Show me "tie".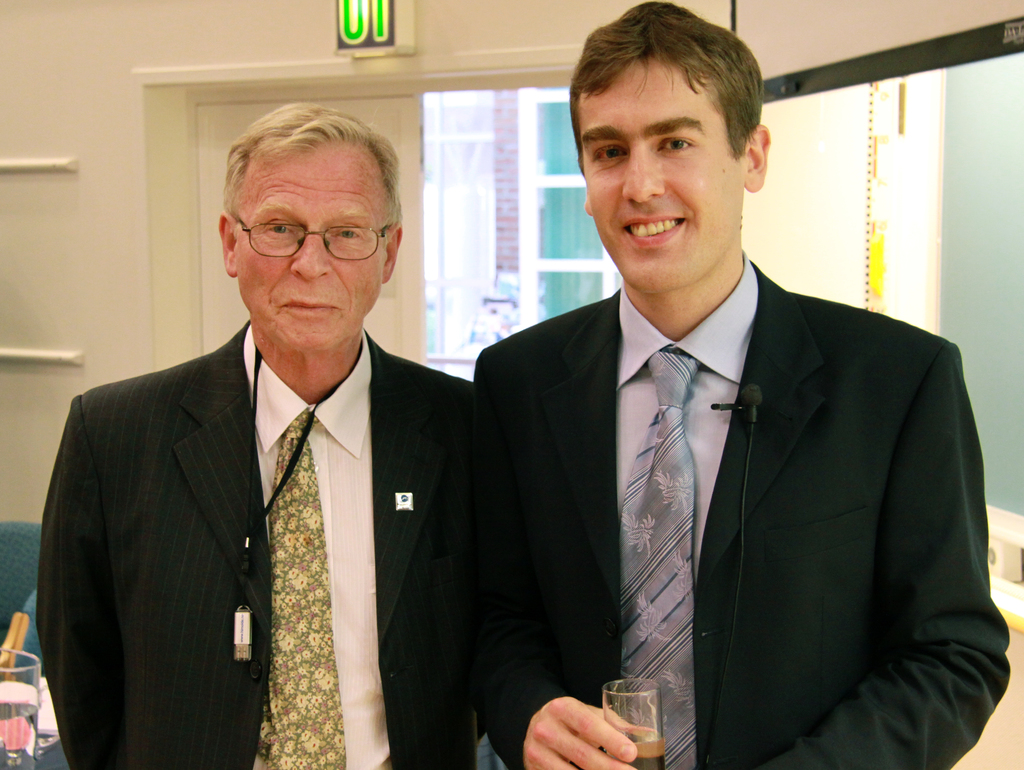
"tie" is here: (x1=263, y1=407, x2=348, y2=769).
